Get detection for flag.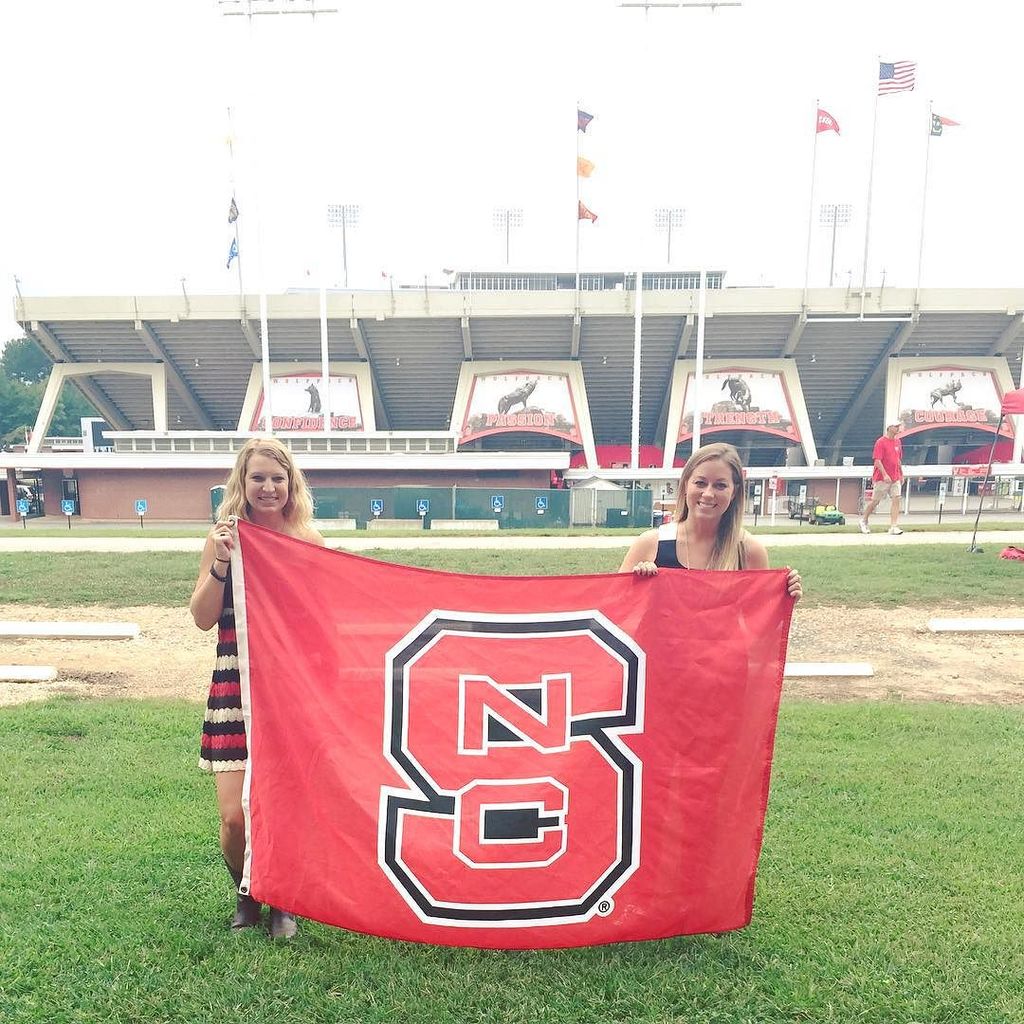
Detection: BBox(230, 234, 240, 279).
